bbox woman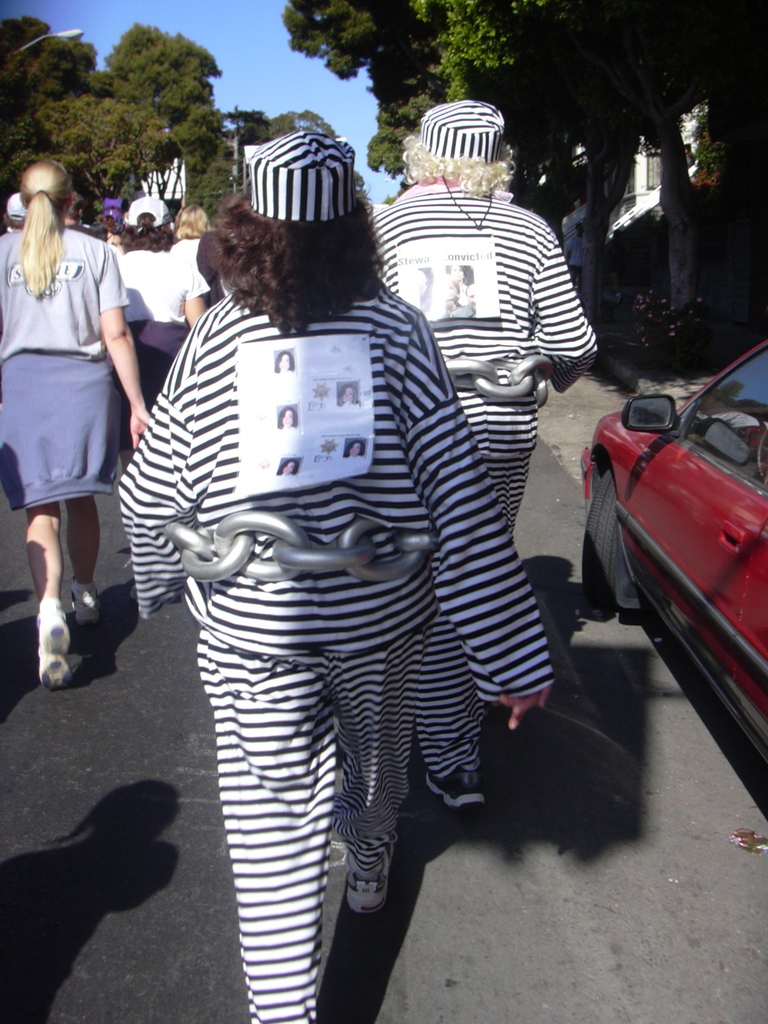
278 408 300 431
